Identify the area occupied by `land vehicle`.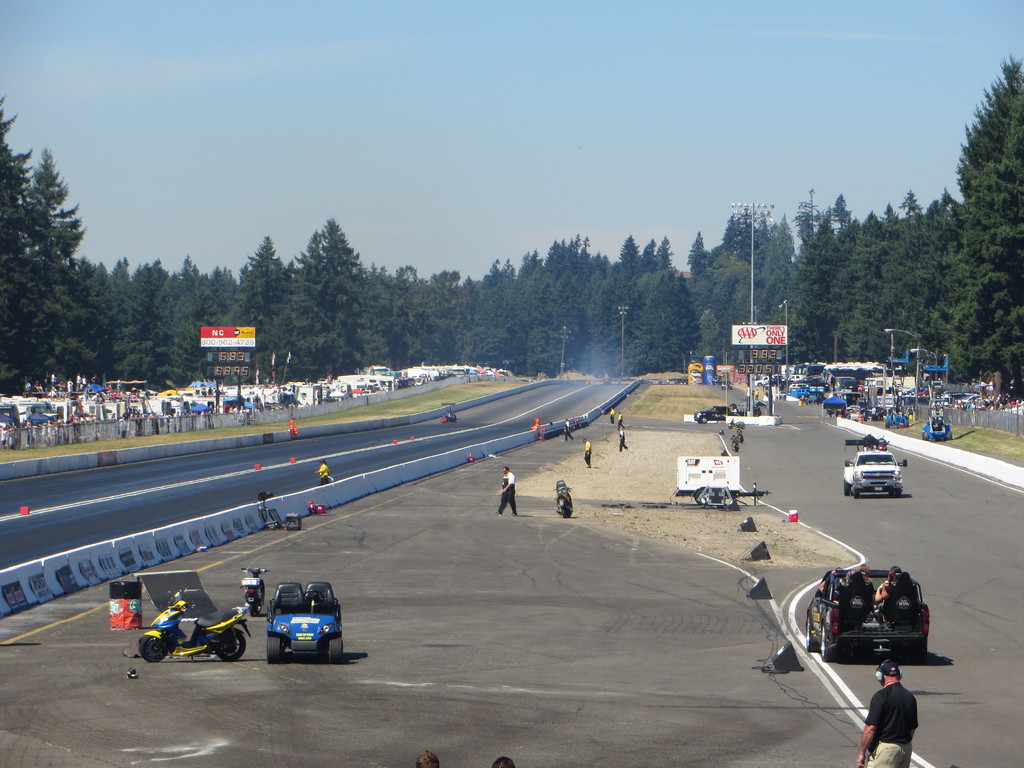
Area: box(692, 404, 744, 424).
